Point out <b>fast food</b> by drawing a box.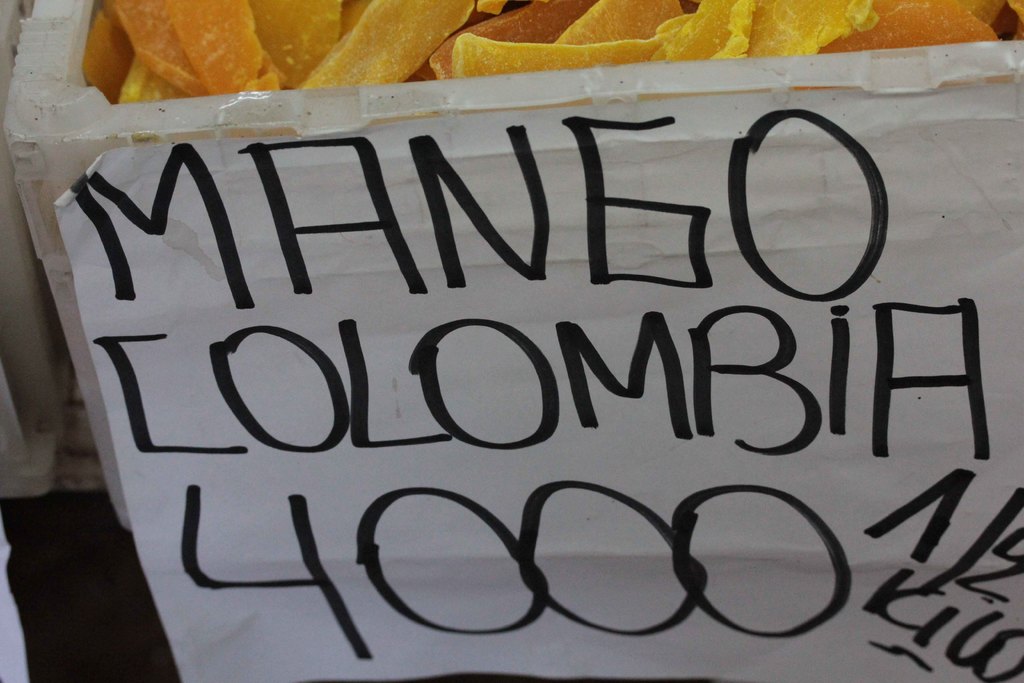
[left=419, top=0, right=602, bottom=88].
